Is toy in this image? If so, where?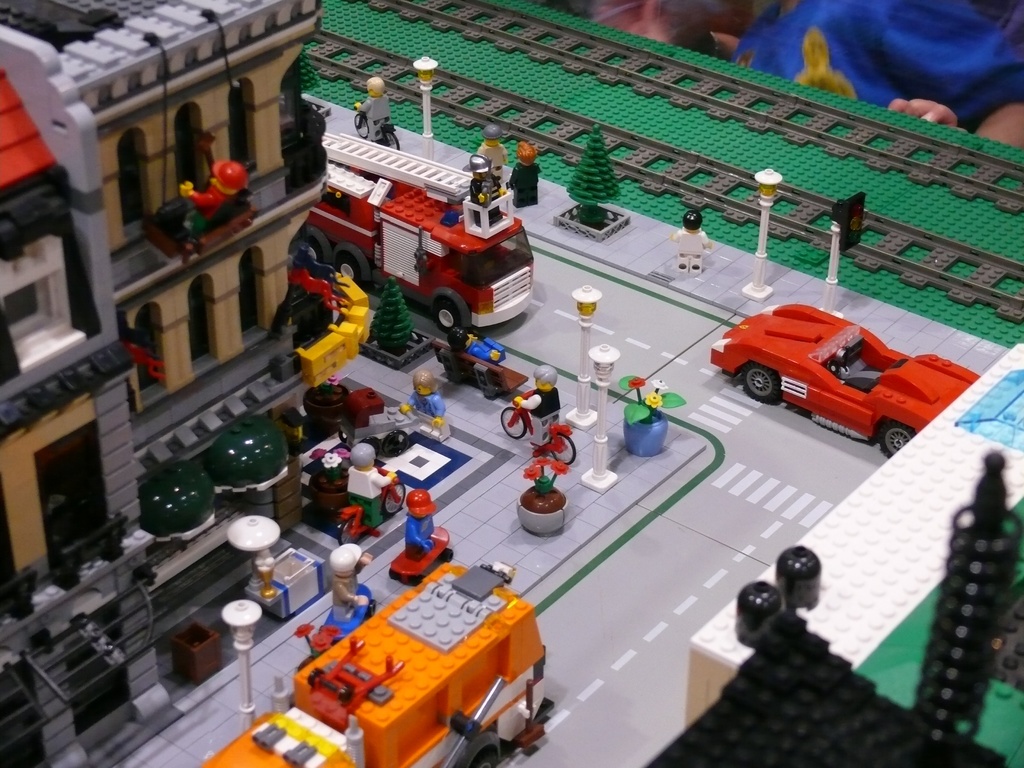
Yes, at pyautogui.locateOnScreen(401, 365, 448, 442).
